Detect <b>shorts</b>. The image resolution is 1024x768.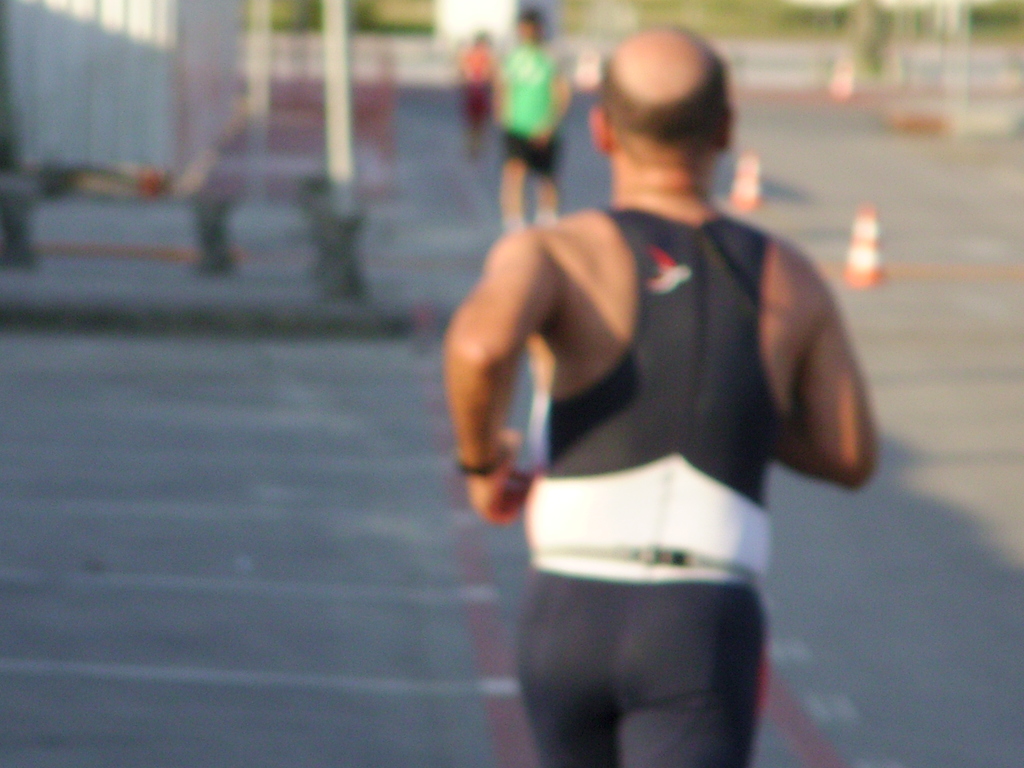
Rect(518, 584, 765, 767).
